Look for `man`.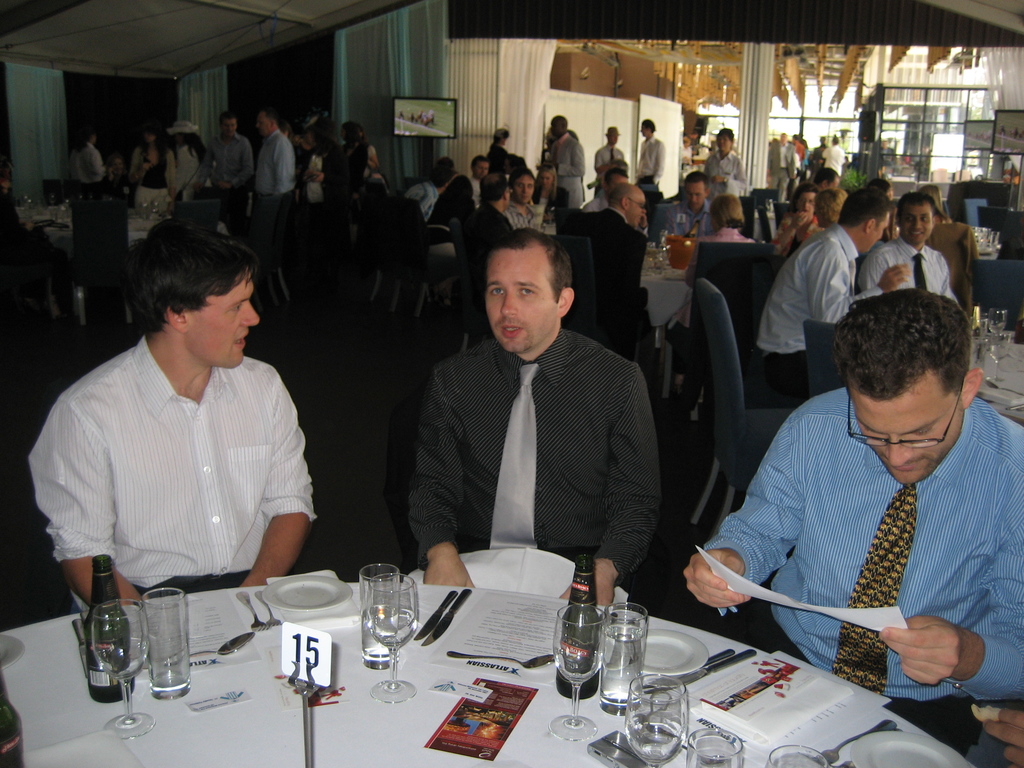
Found: crop(205, 109, 254, 218).
